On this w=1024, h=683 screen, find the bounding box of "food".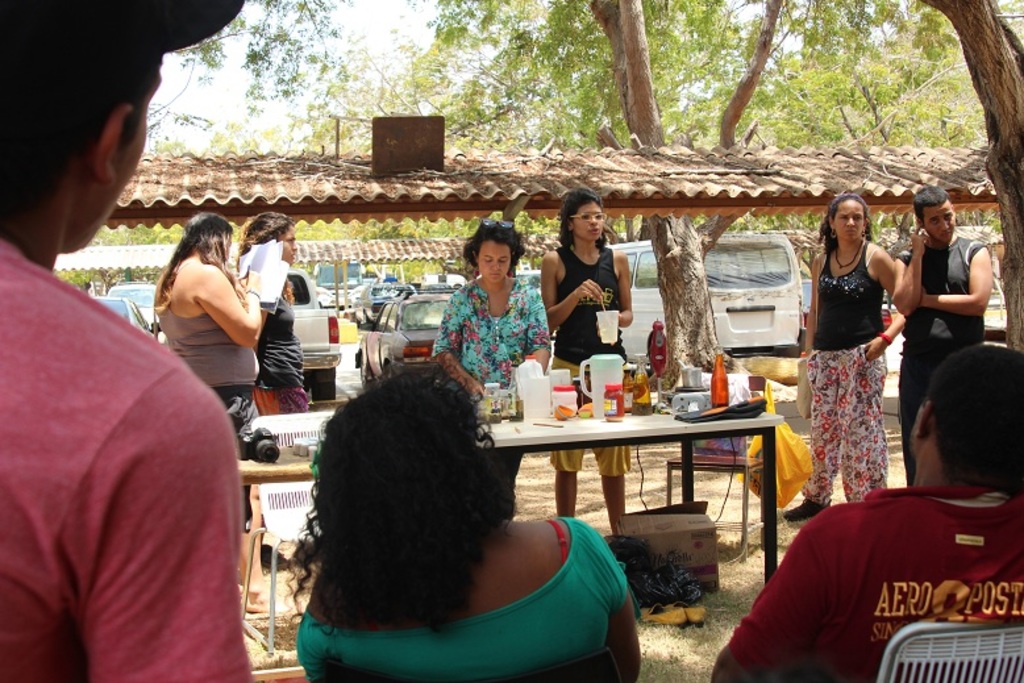
Bounding box: 555:401:573:418.
